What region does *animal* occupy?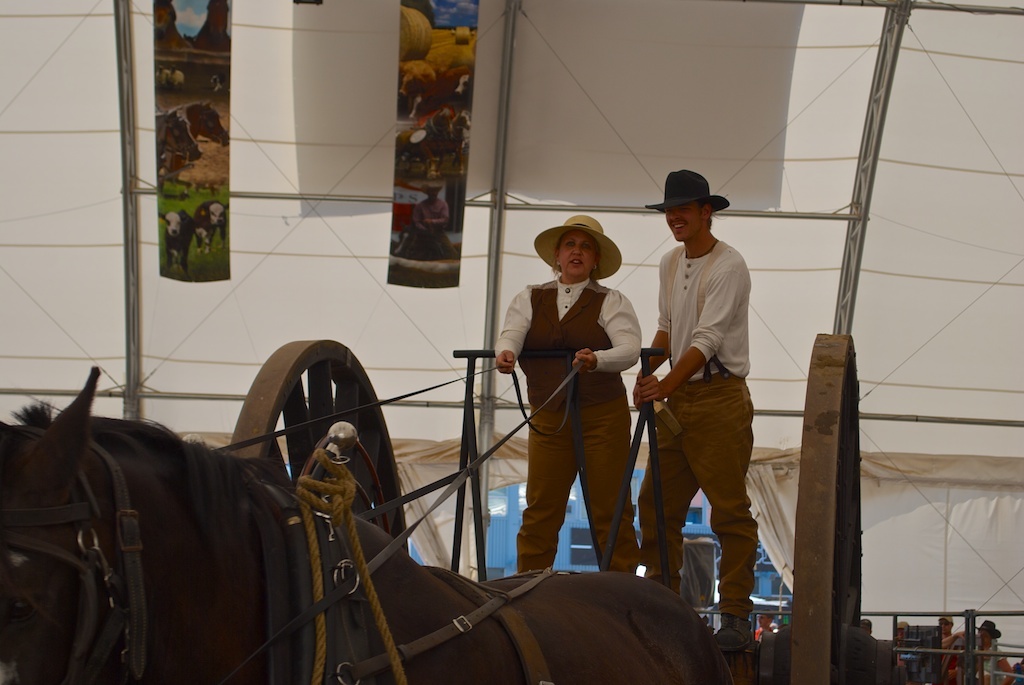
bbox=(0, 364, 733, 684).
